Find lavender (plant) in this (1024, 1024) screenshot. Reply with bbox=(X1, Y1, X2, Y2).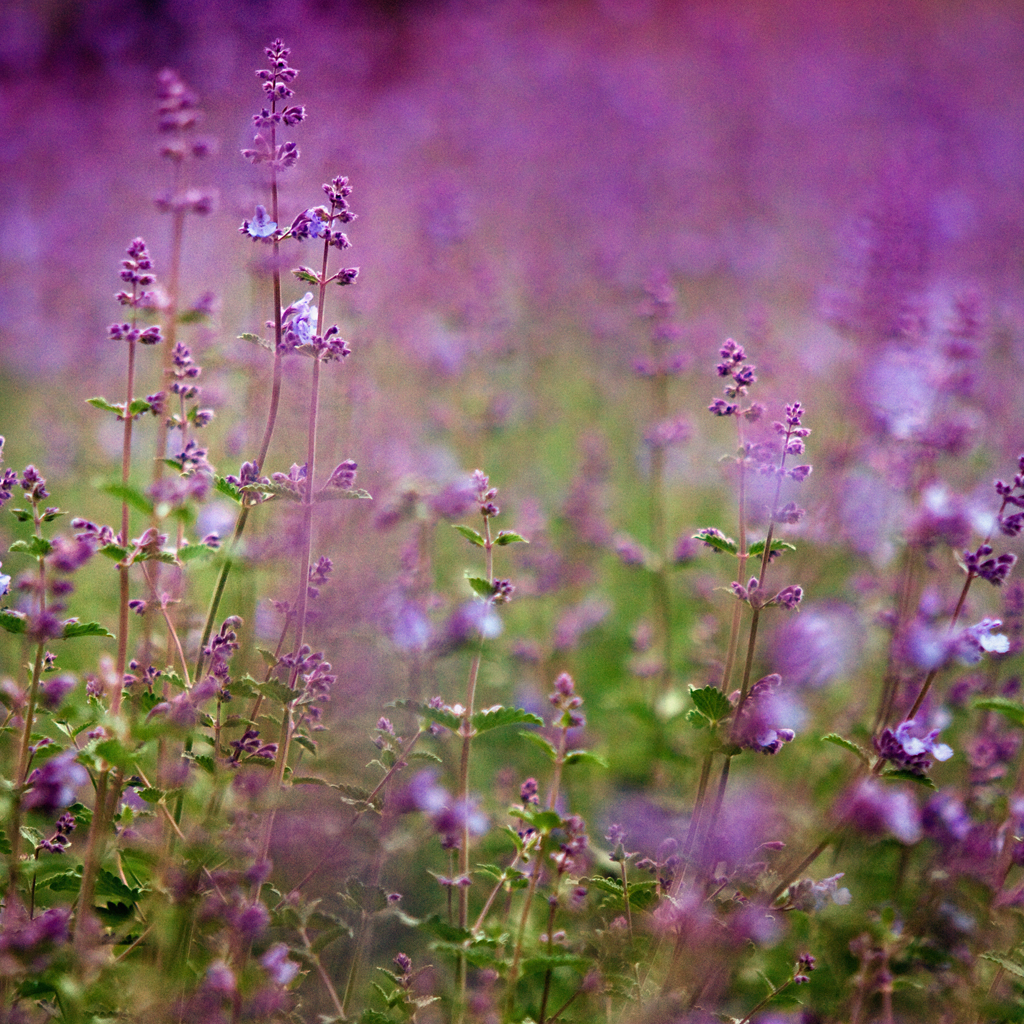
bbox=(494, 670, 622, 945).
